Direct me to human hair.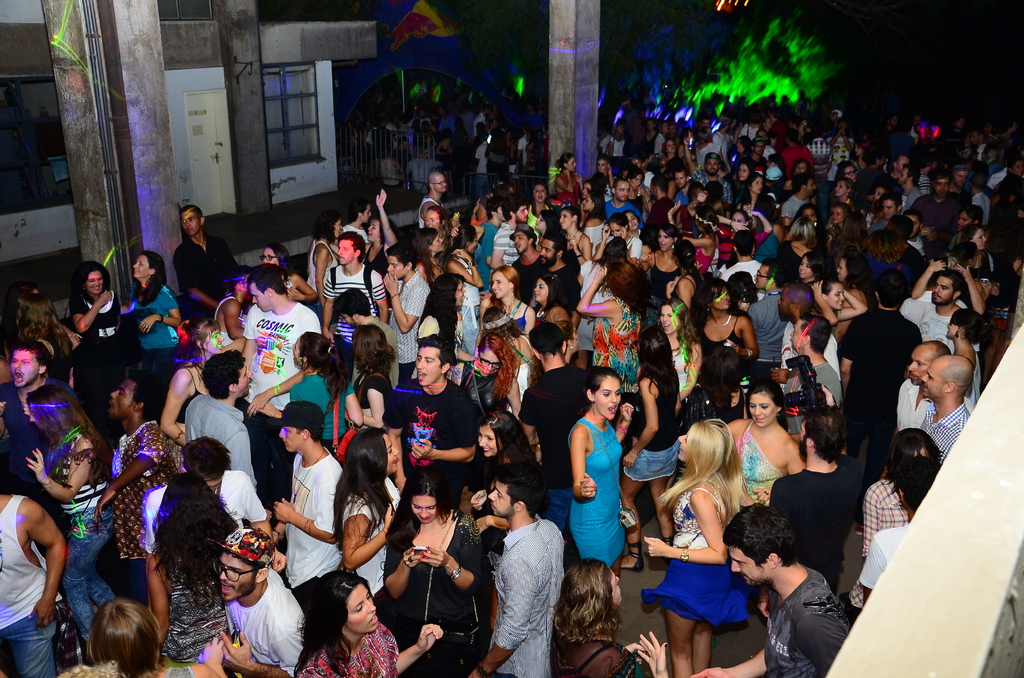
Direction: (337,232,366,261).
